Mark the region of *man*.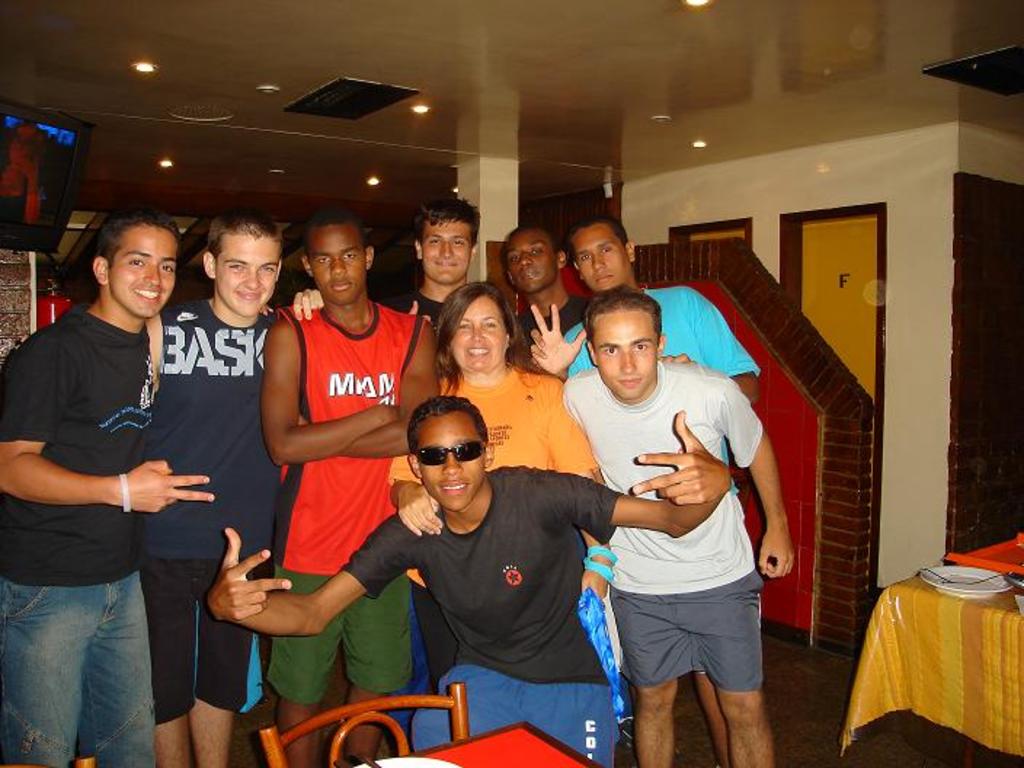
Region: box(205, 399, 735, 767).
